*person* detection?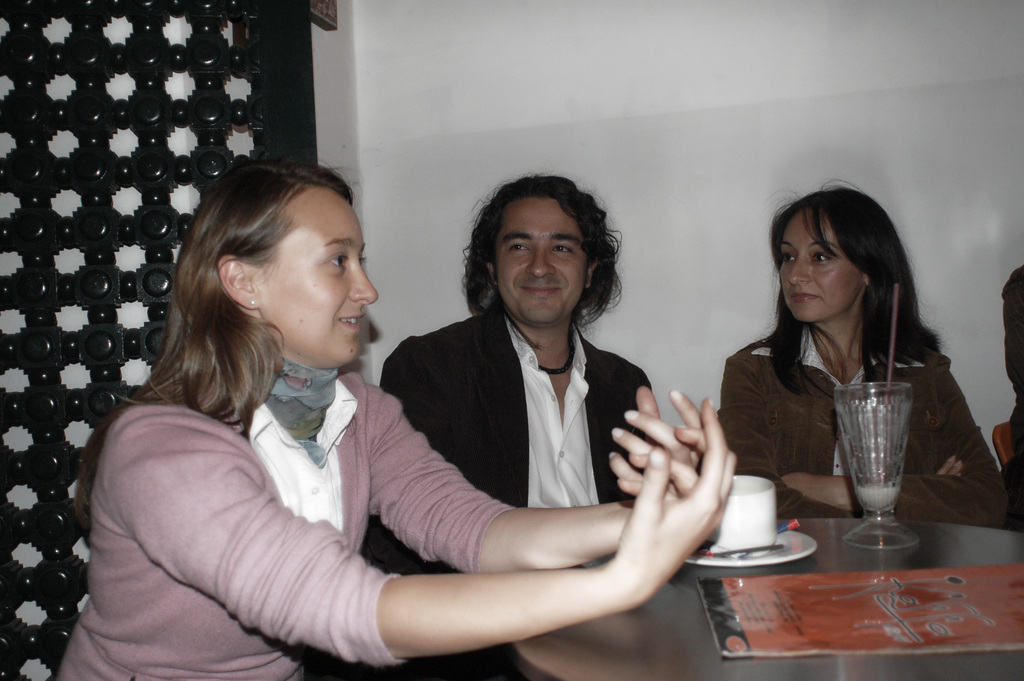
<bbox>718, 180, 965, 518</bbox>
